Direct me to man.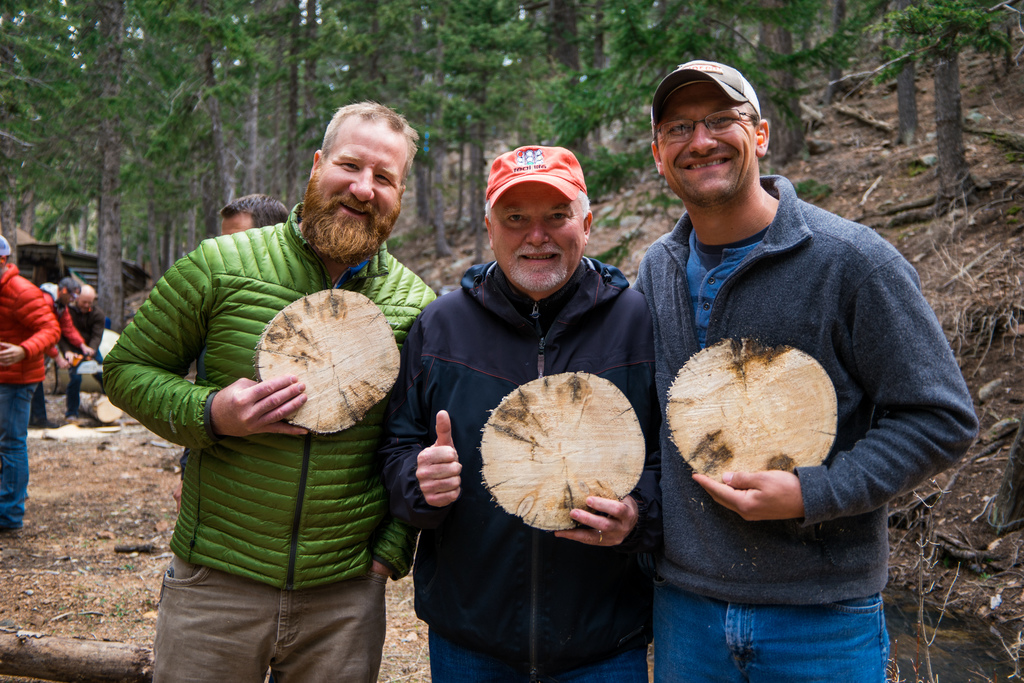
Direction: select_region(384, 142, 644, 682).
